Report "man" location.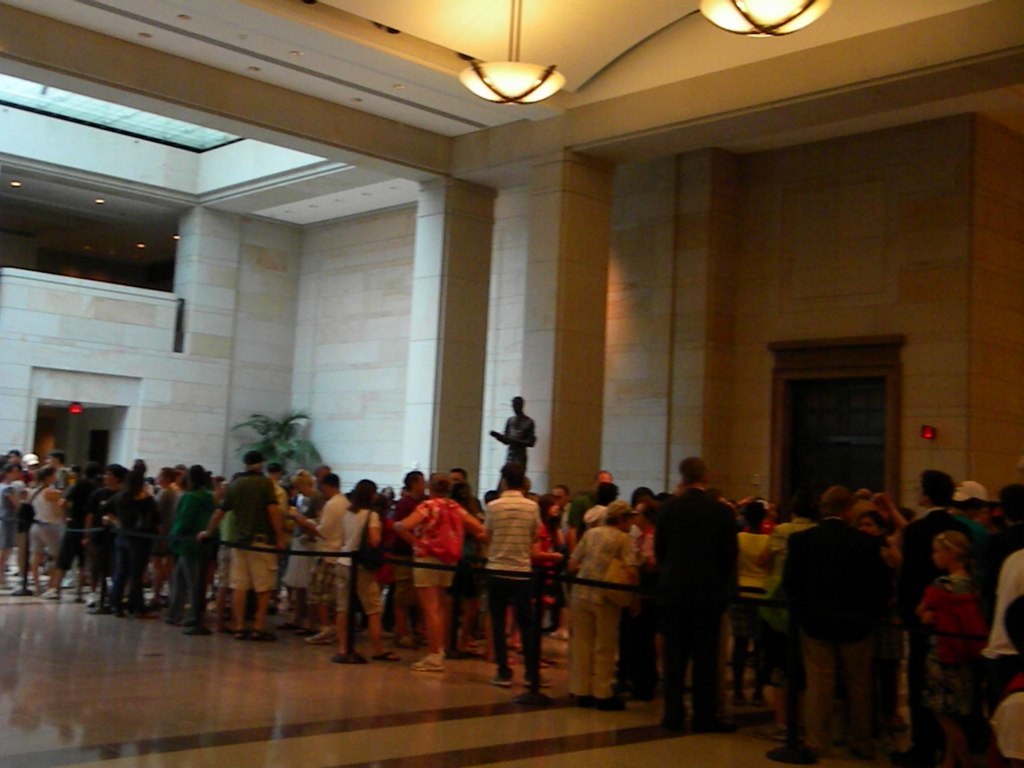
Report: 780/481/895/767.
